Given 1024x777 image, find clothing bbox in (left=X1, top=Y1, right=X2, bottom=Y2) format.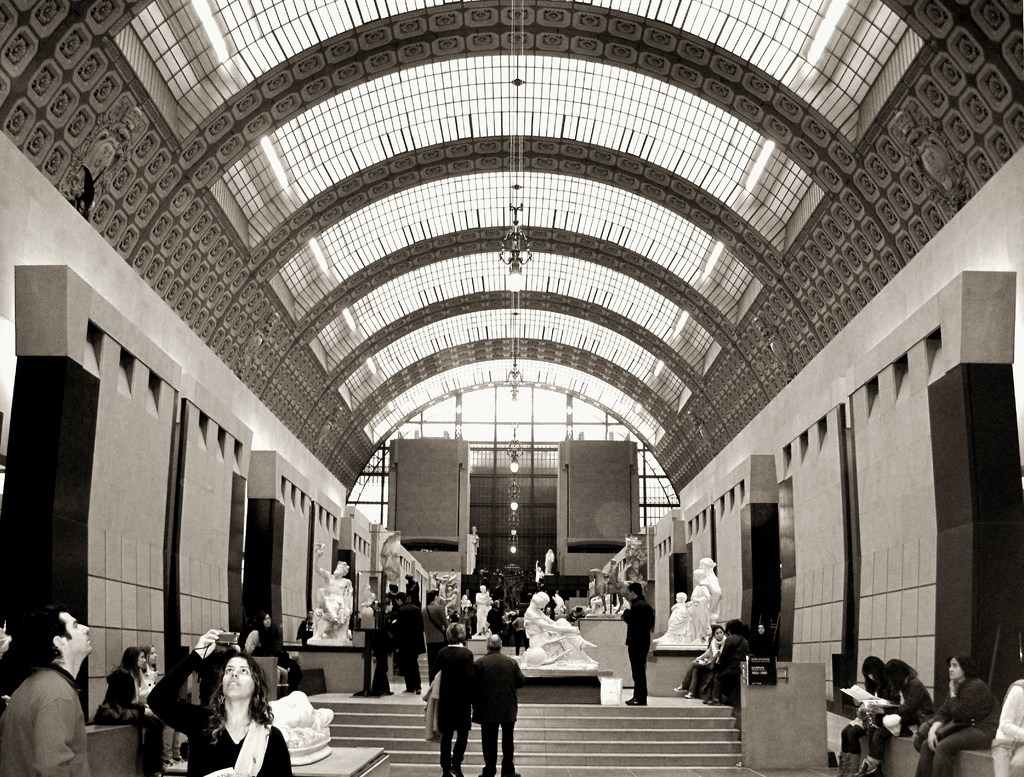
(left=0, top=663, right=92, bottom=776).
